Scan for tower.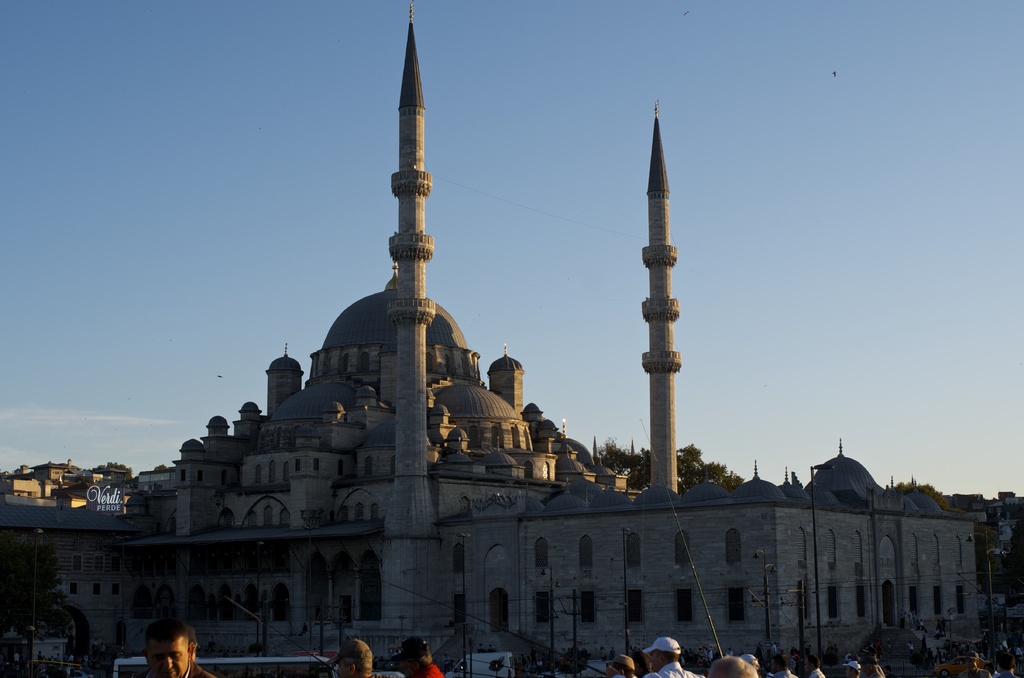
Scan result: (258,339,309,418).
